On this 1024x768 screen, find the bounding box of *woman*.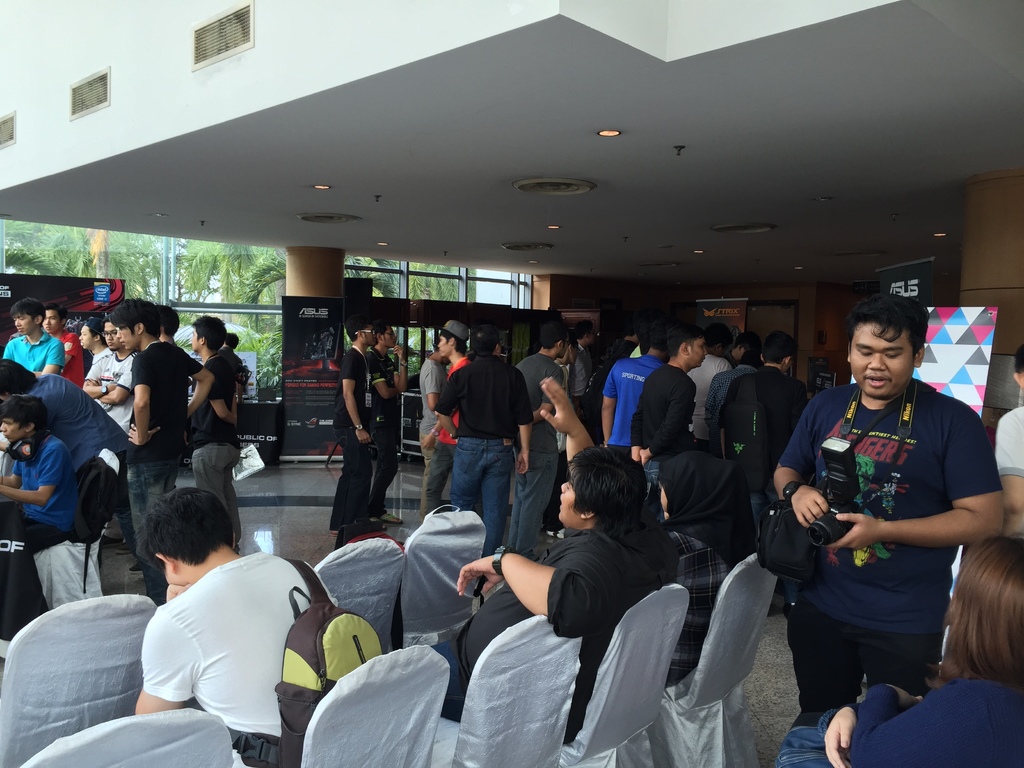
Bounding box: bbox=[658, 450, 756, 685].
